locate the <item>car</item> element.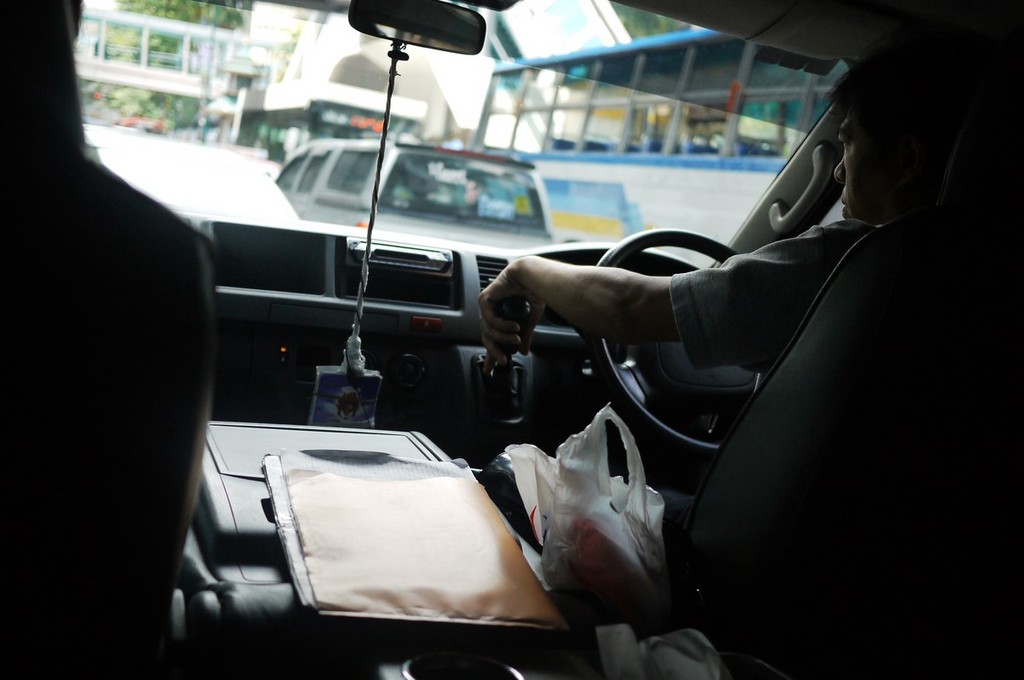
Element bbox: <region>0, 0, 1023, 679</region>.
